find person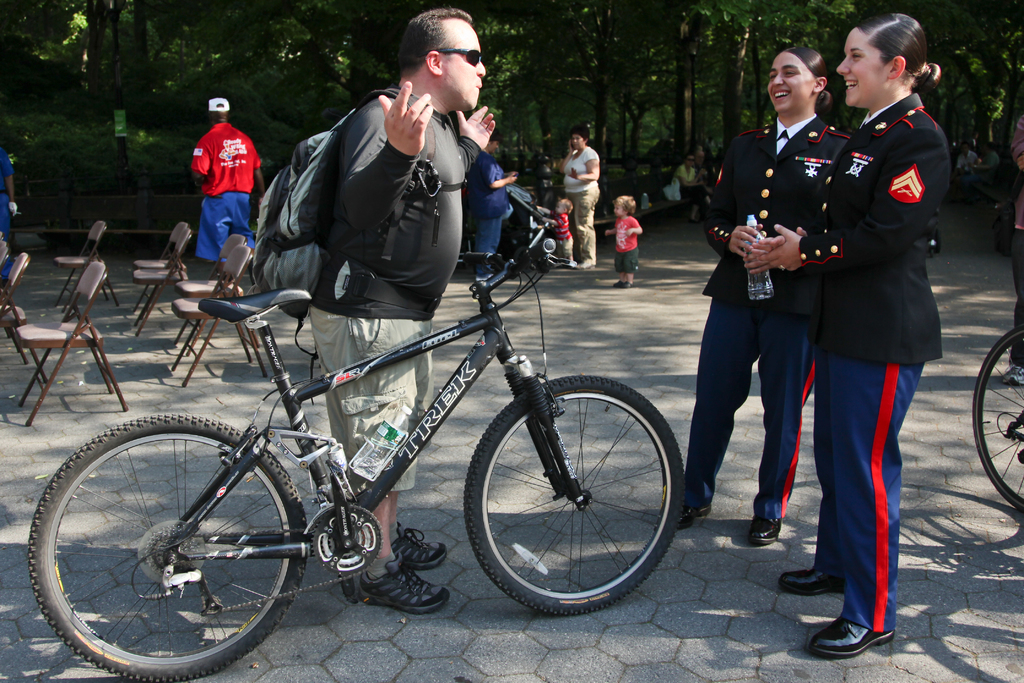
bbox=(466, 131, 520, 283)
